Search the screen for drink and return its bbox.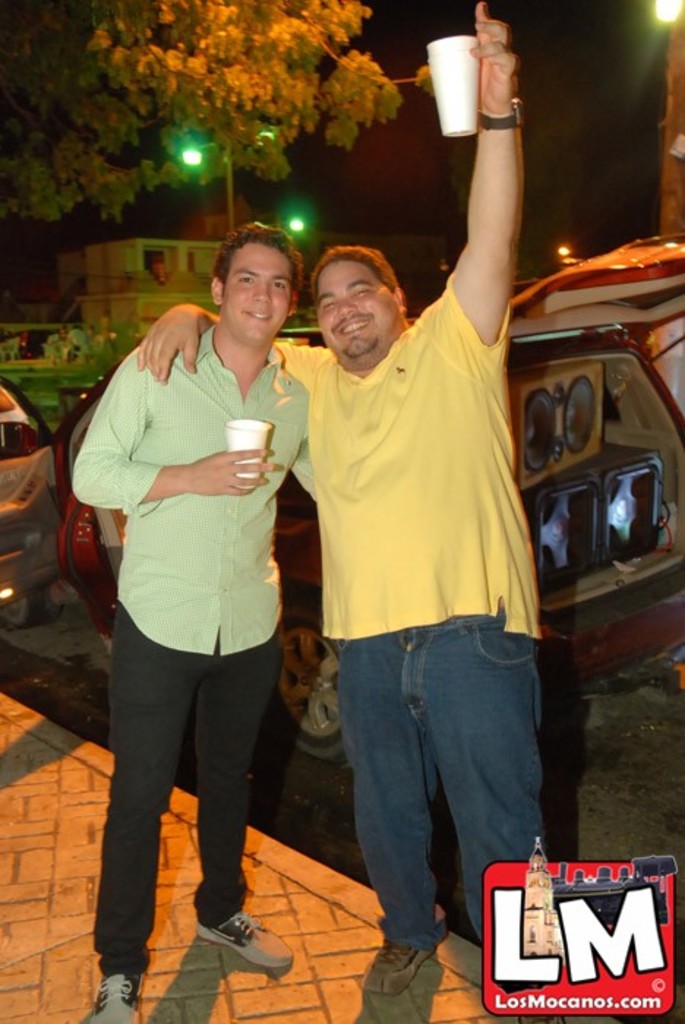
Found: [220,413,275,484].
